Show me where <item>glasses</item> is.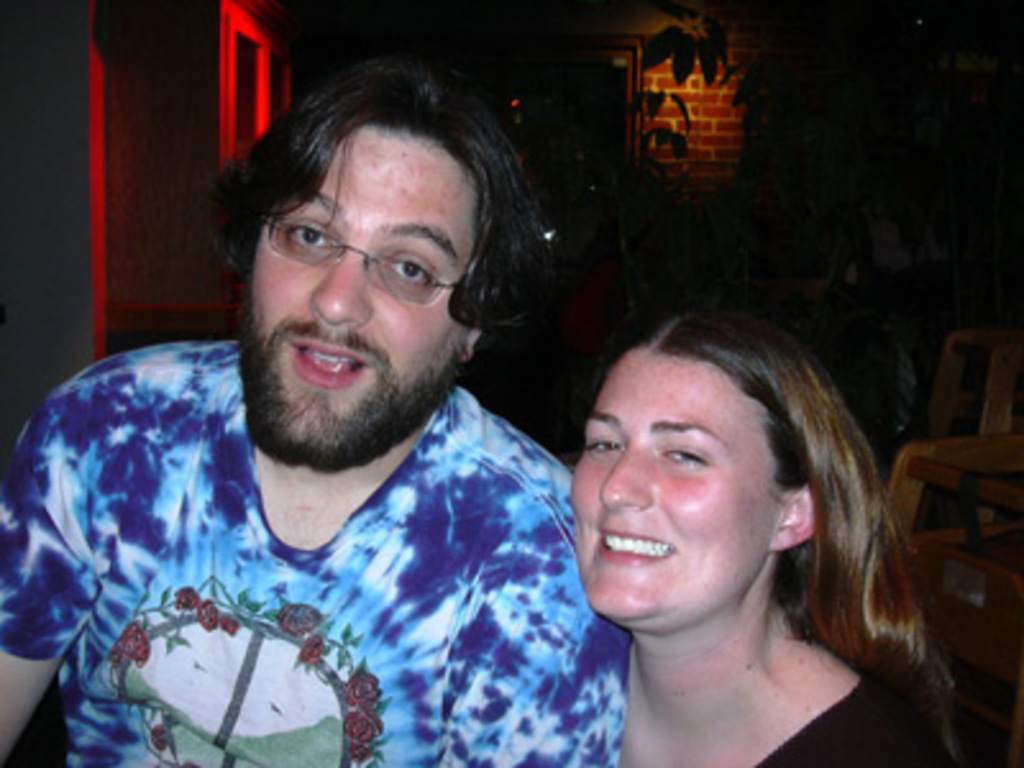
<item>glasses</item> is at 251/212/458/317.
